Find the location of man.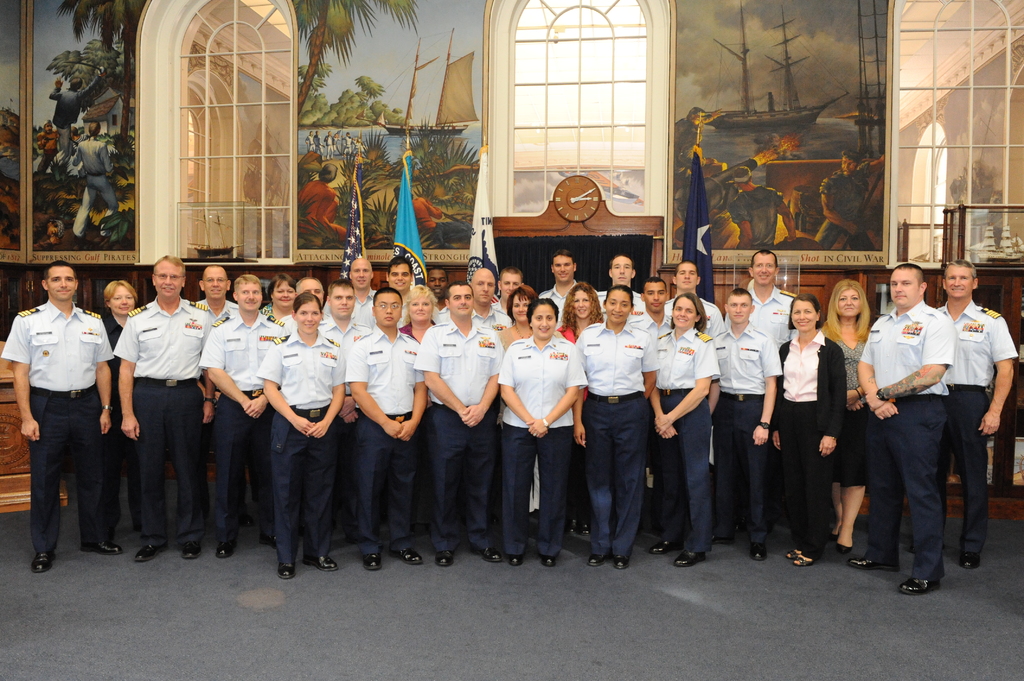
Location: BBox(391, 183, 446, 237).
